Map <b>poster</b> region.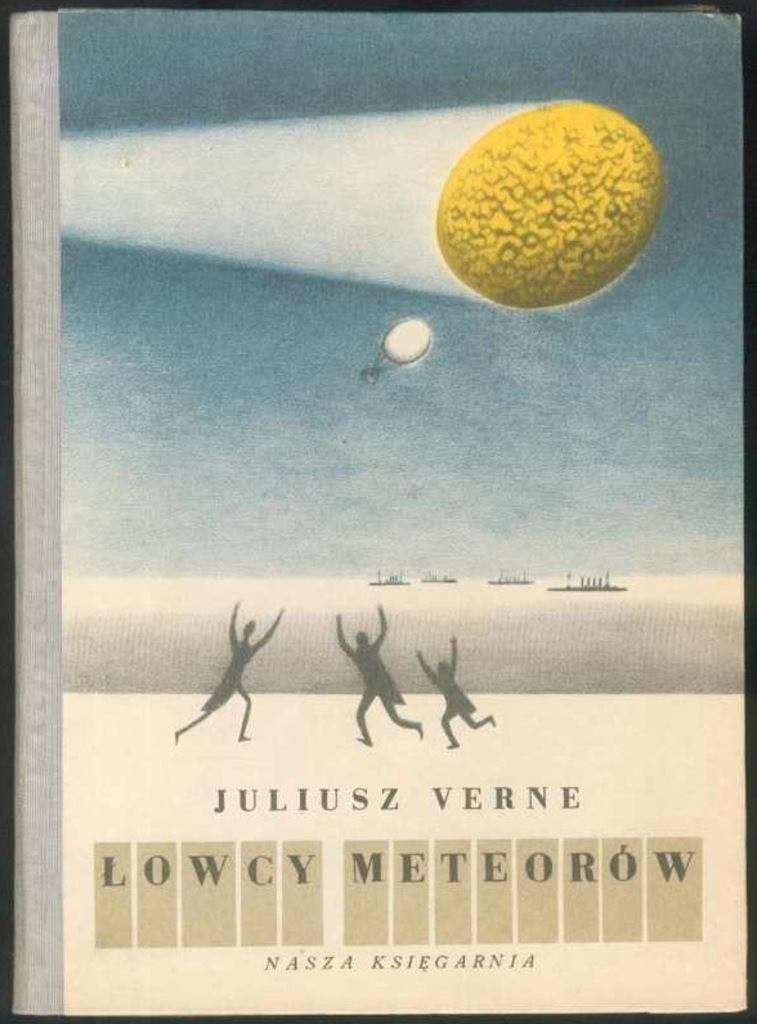
Mapped to 59:3:739:1018.
